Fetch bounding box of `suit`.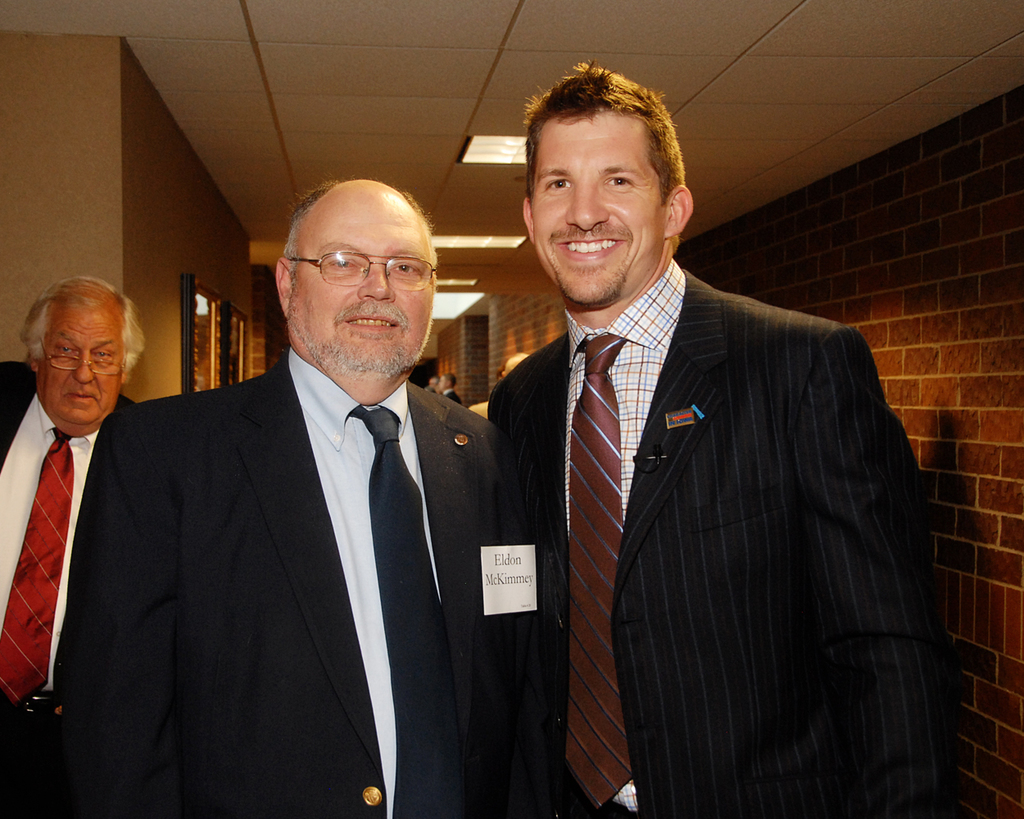
Bbox: left=444, top=394, right=462, bottom=405.
